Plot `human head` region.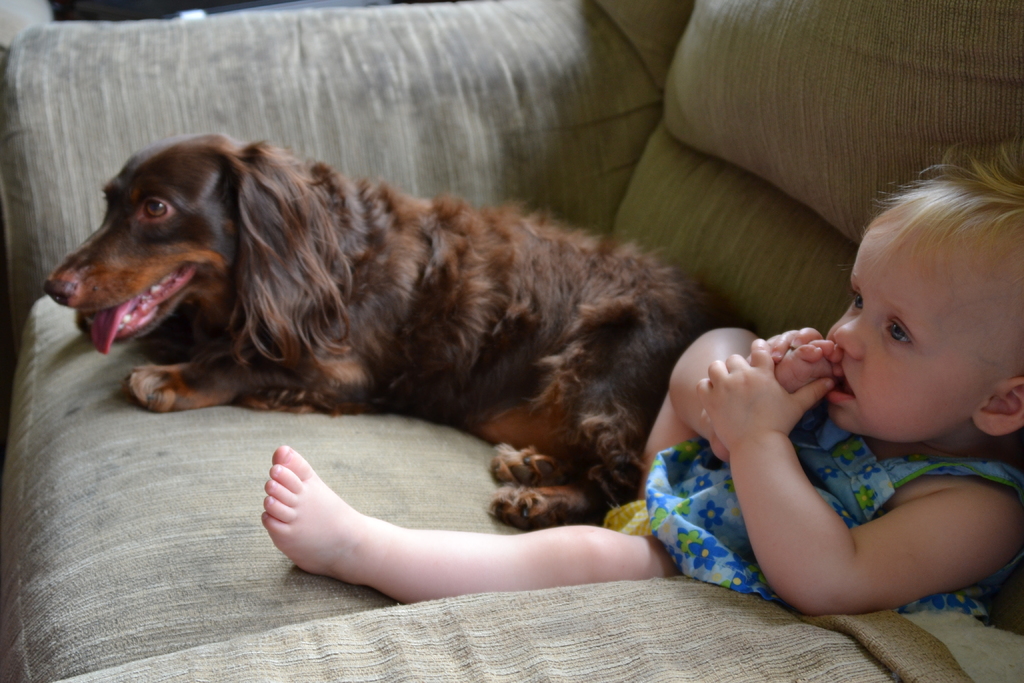
Plotted at rect(842, 169, 1001, 446).
